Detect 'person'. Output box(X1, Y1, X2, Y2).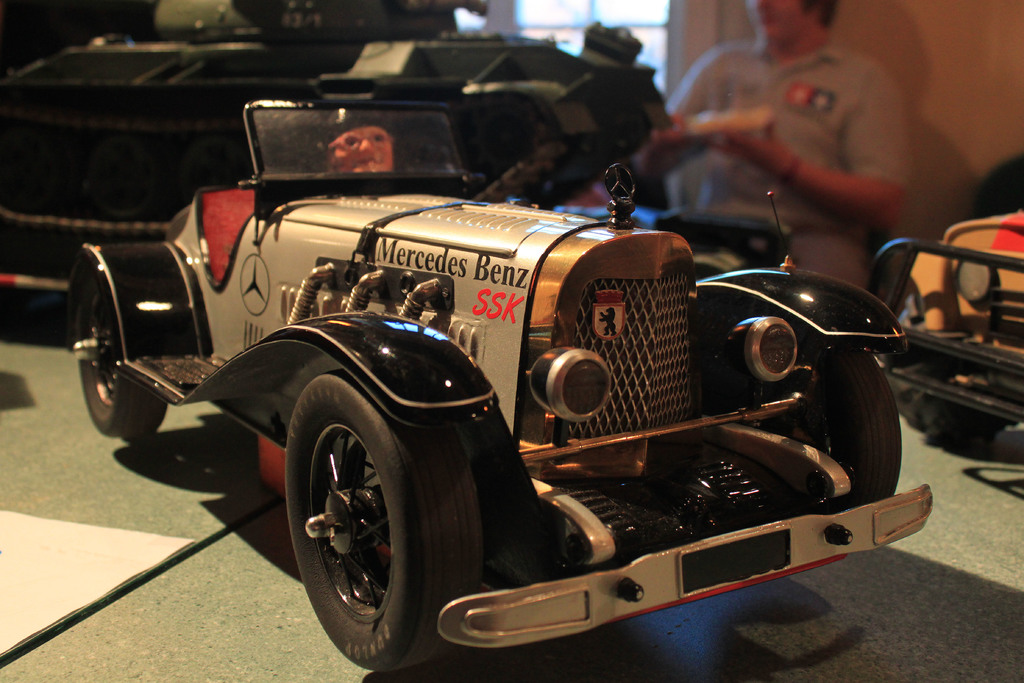
box(316, 110, 394, 178).
